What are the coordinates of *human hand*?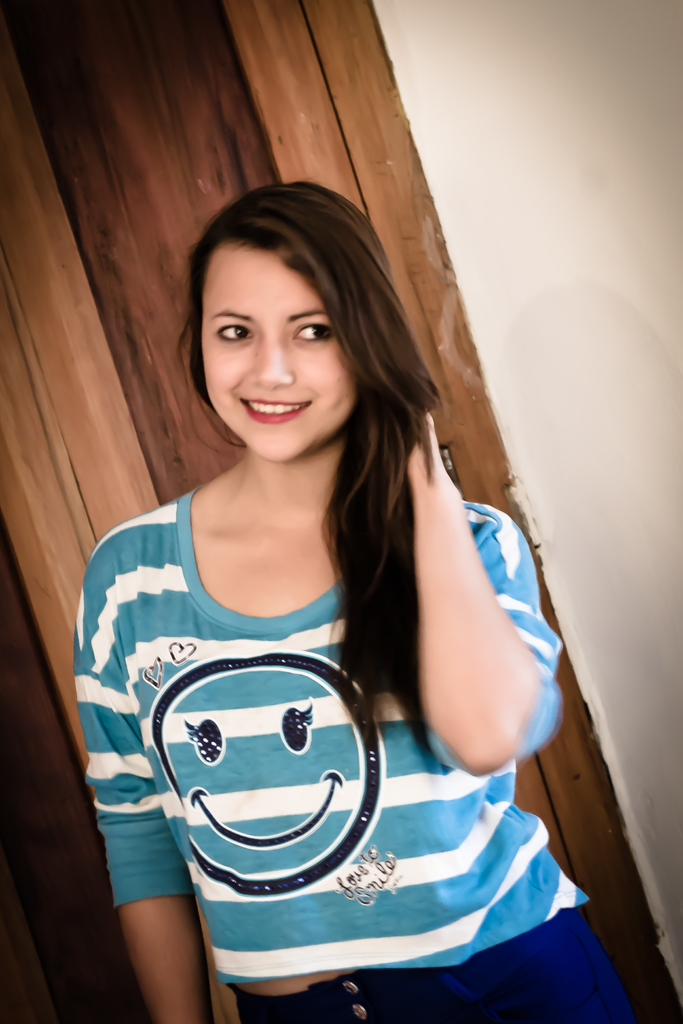
BBox(410, 428, 469, 549).
